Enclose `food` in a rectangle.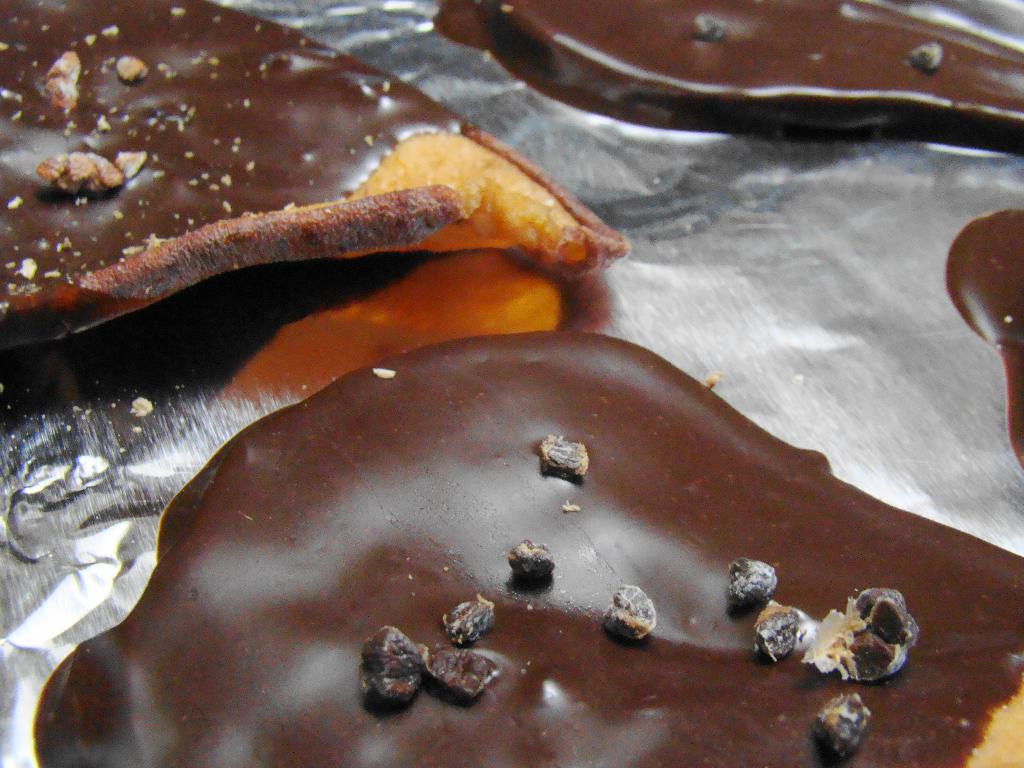
{"x1": 35, "y1": 298, "x2": 989, "y2": 740}.
